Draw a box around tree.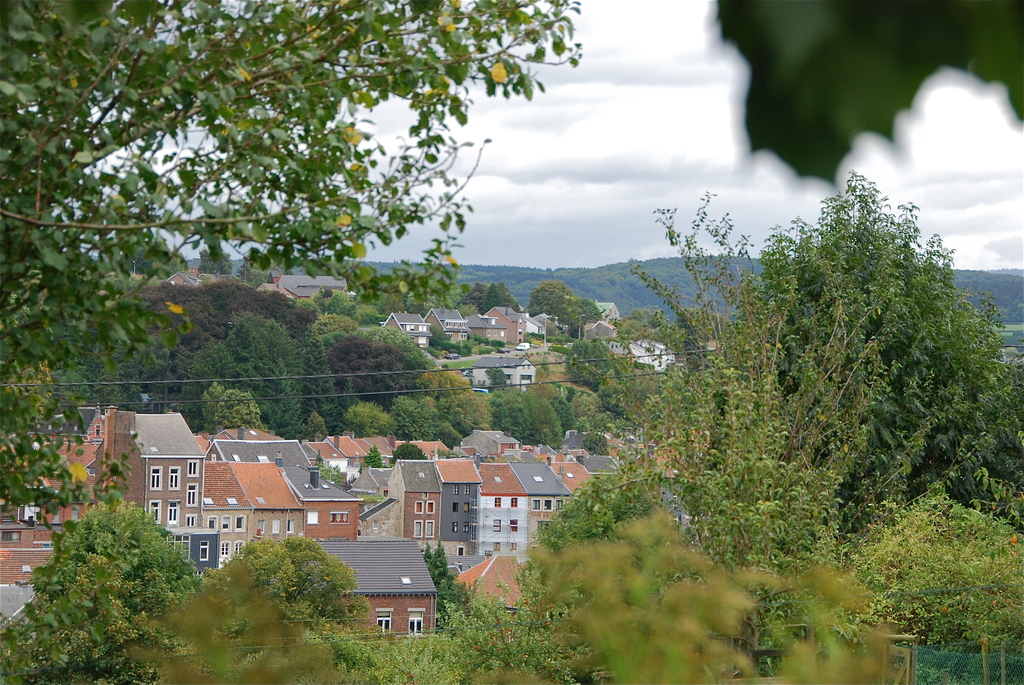
box=[326, 341, 404, 400].
